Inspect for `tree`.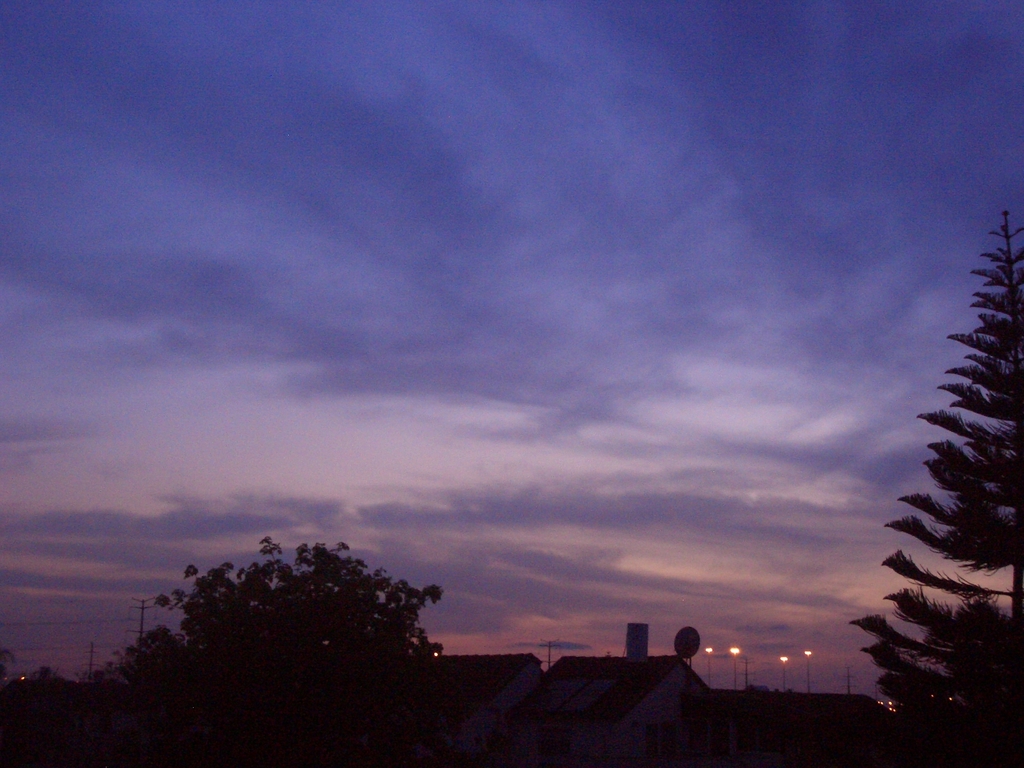
Inspection: select_region(153, 532, 447, 767).
